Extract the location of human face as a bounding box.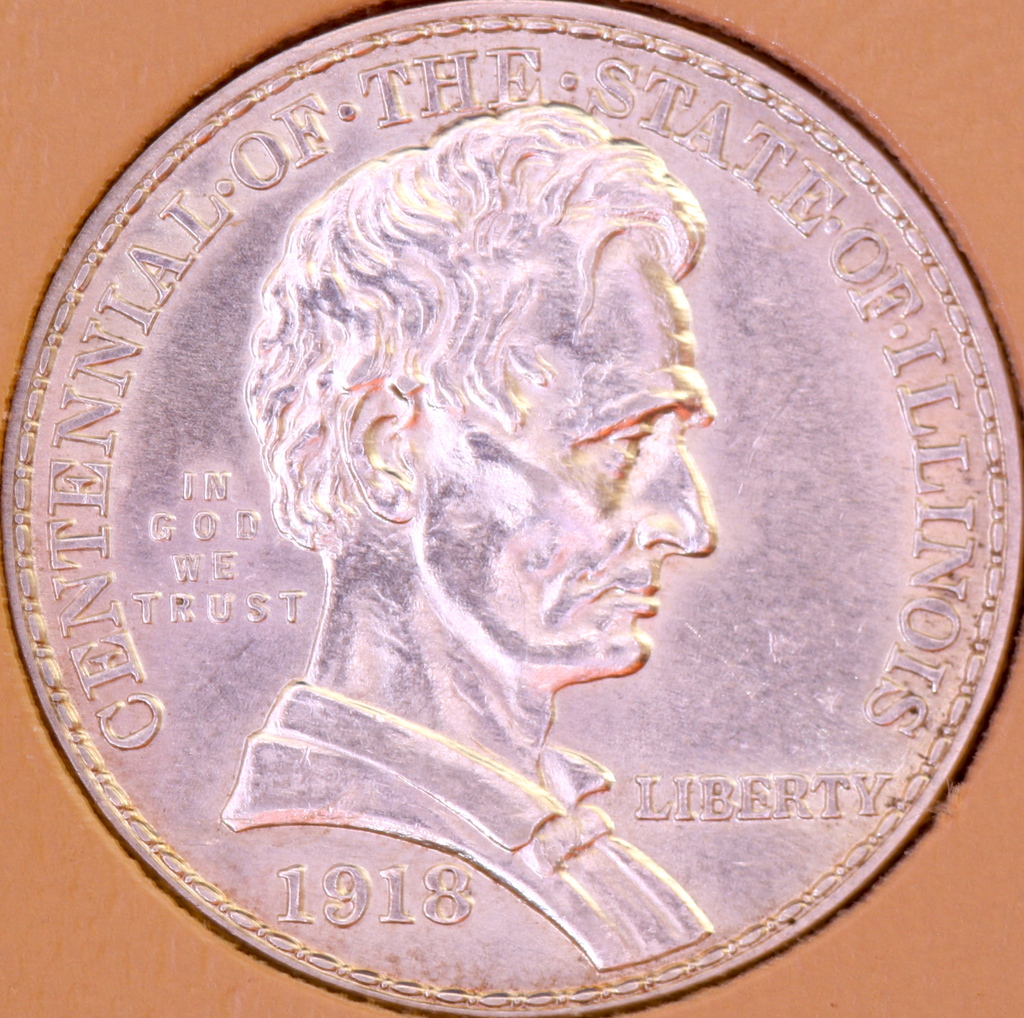
<box>410,229,716,688</box>.
